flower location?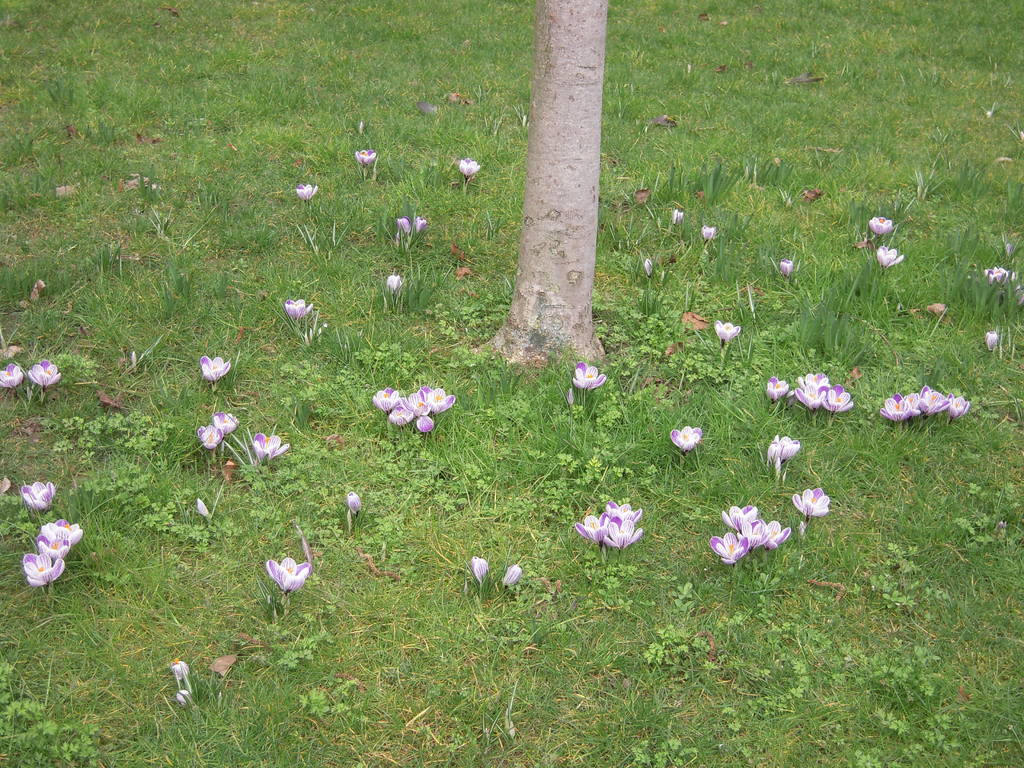
crop(356, 150, 374, 165)
